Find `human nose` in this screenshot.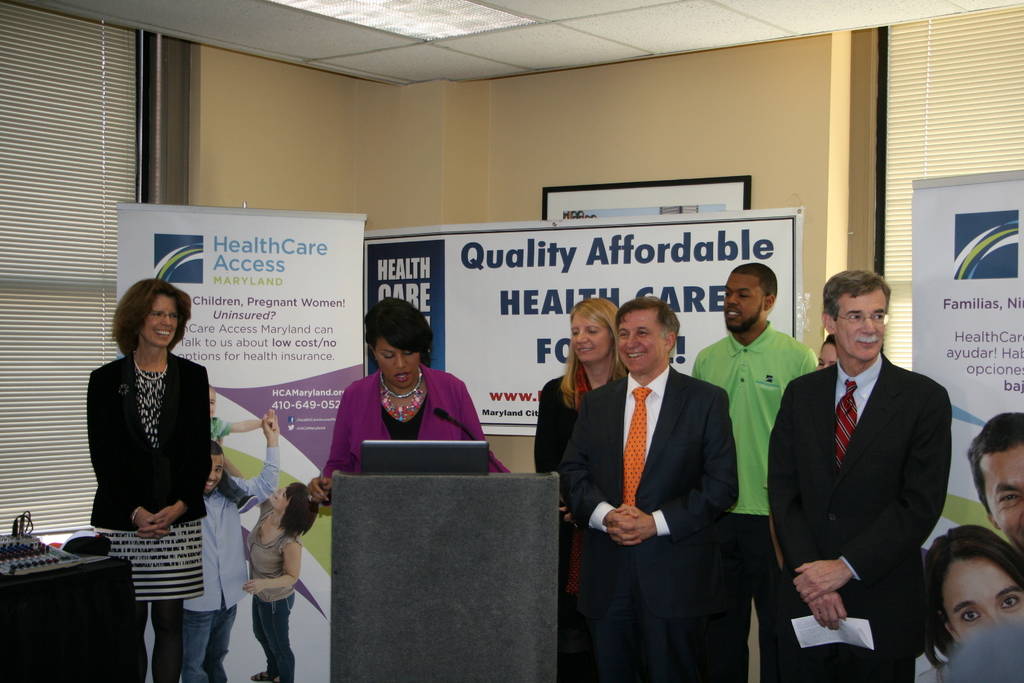
The bounding box for `human nose` is Rect(987, 609, 1005, 621).
